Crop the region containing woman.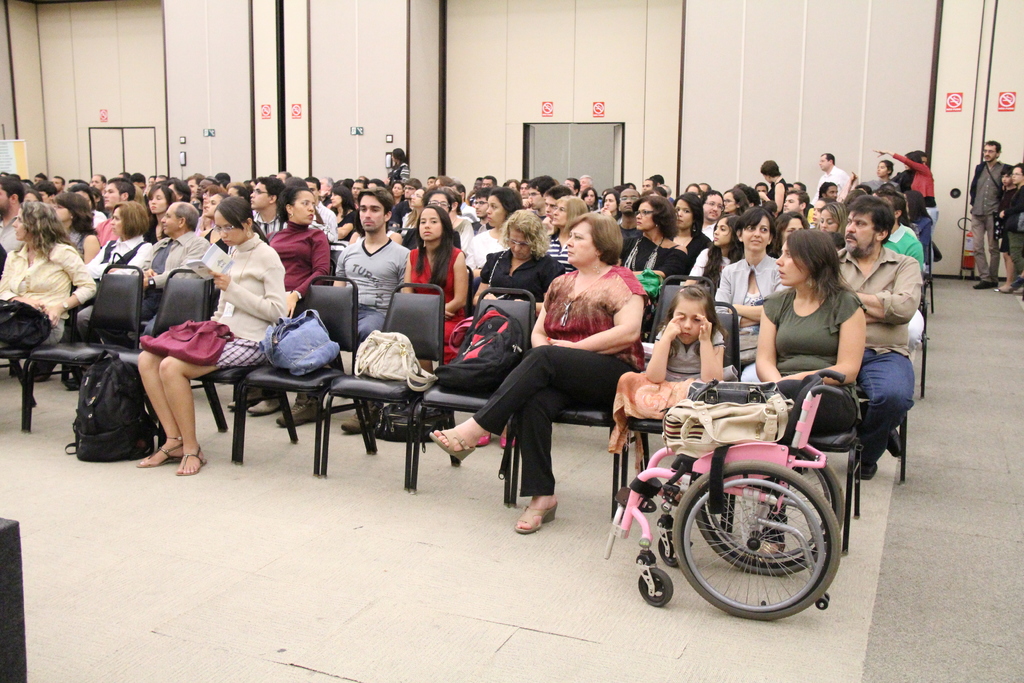
Crop region: 419:184:452:224.
